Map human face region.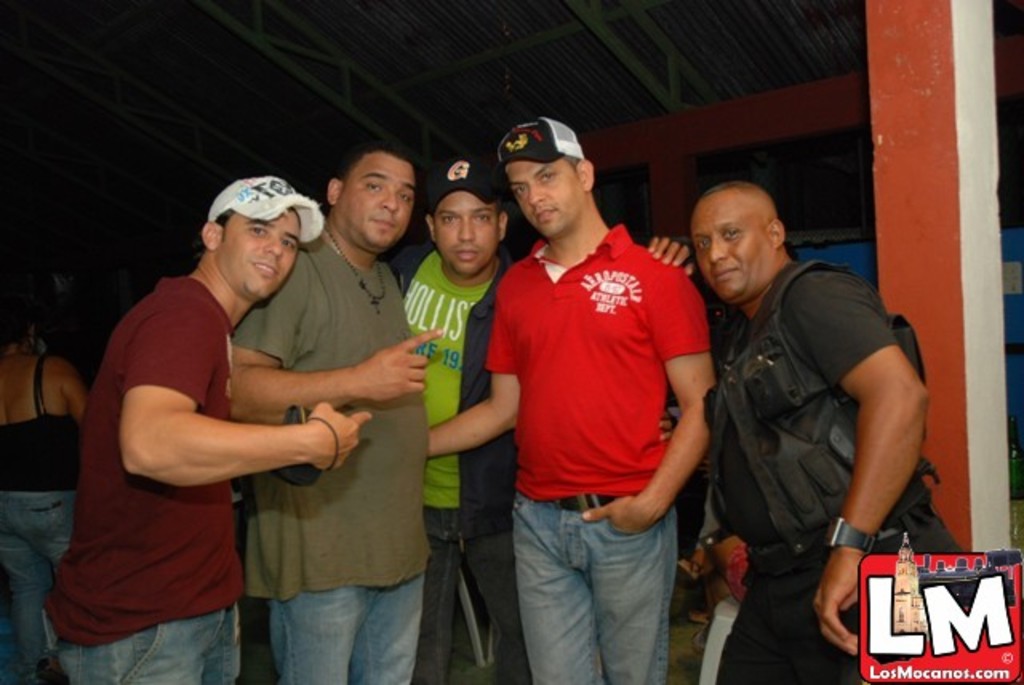
Mapped to (x1=437, y1=190, x2=496, y2=270).
